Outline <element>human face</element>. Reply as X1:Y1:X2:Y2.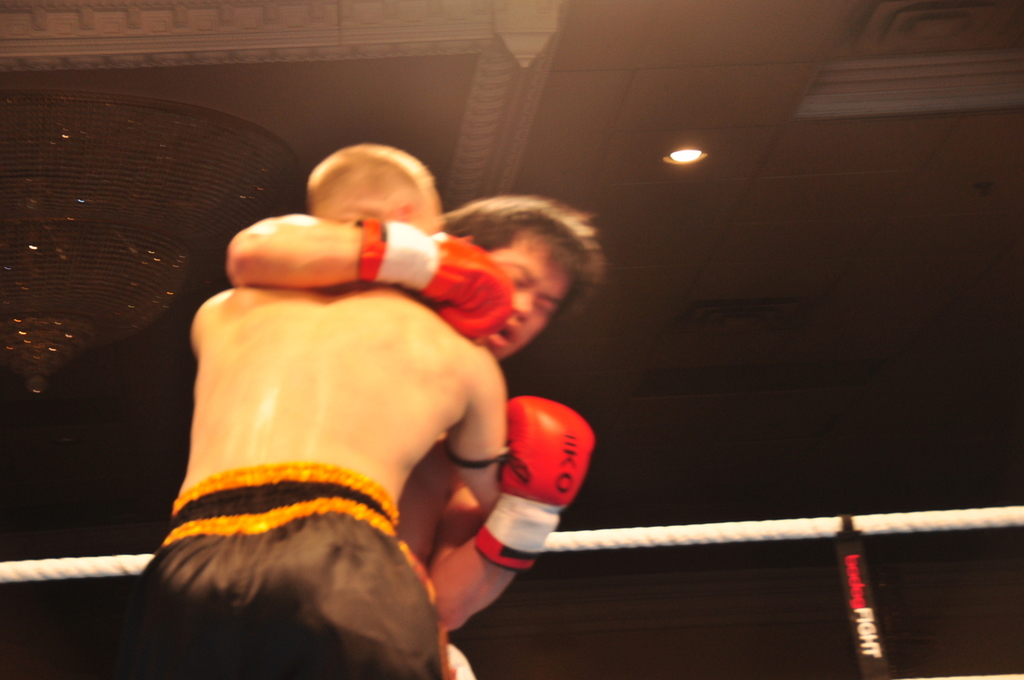
480:232:577:362.
